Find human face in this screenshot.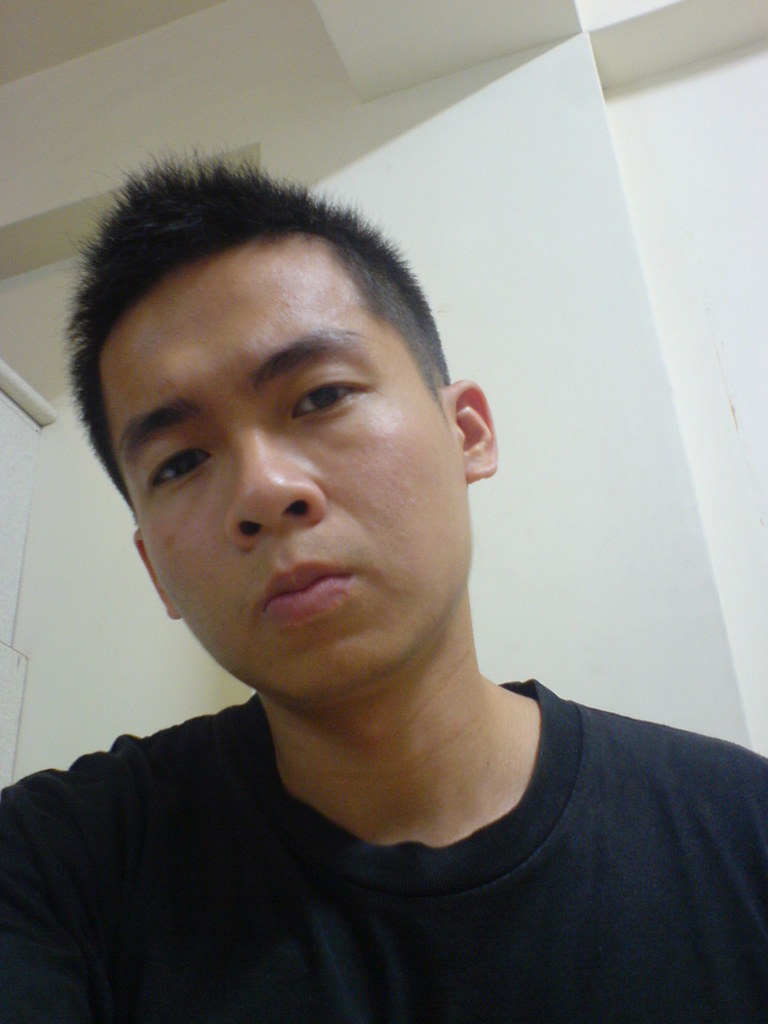
The bounding box for human face is box(109, 210, 474, 700).
